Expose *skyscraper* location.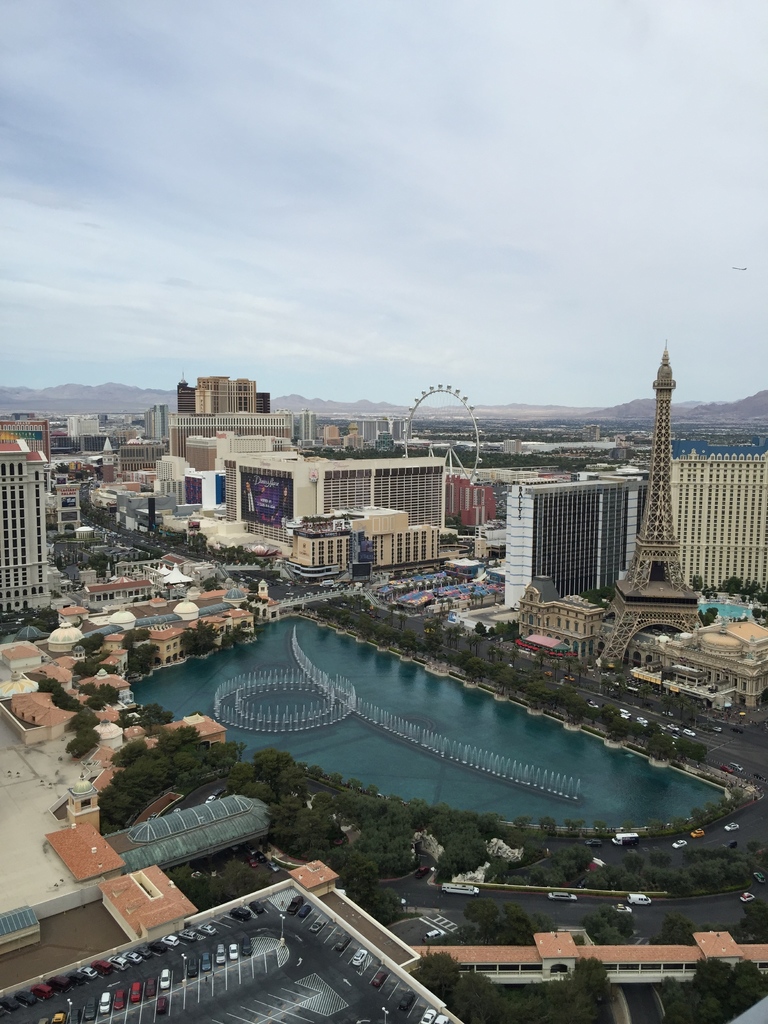
Exposed at BBox(285, 454, 450, 551).
